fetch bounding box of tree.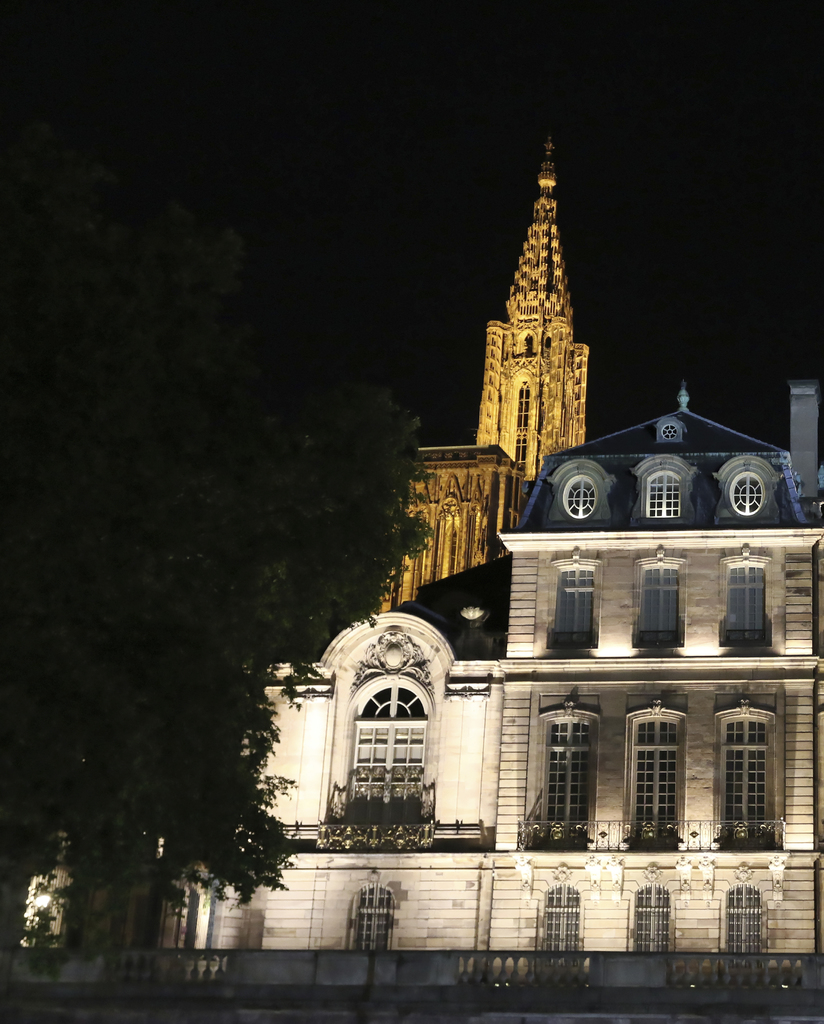
Bbox: [0,139,437,981].
